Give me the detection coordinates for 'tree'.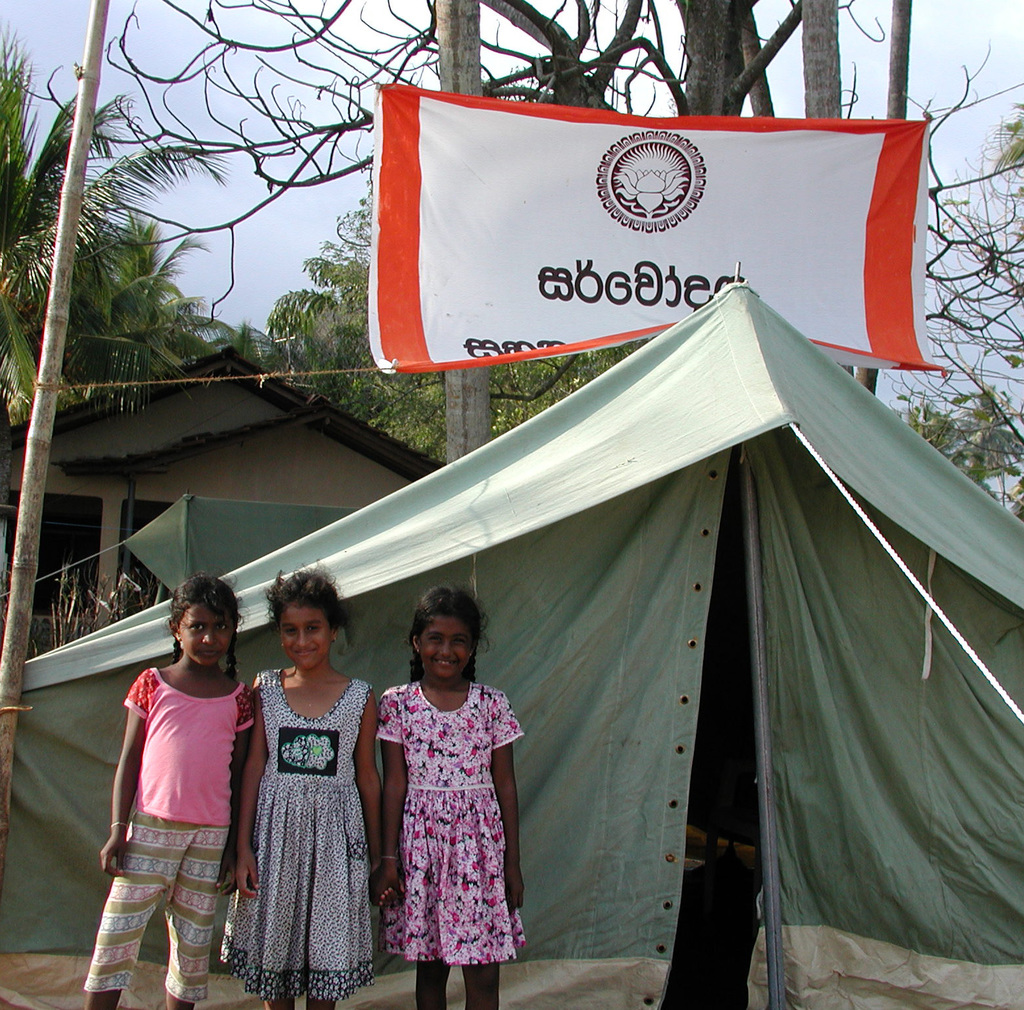
crop(0, 16, 233, 421).
